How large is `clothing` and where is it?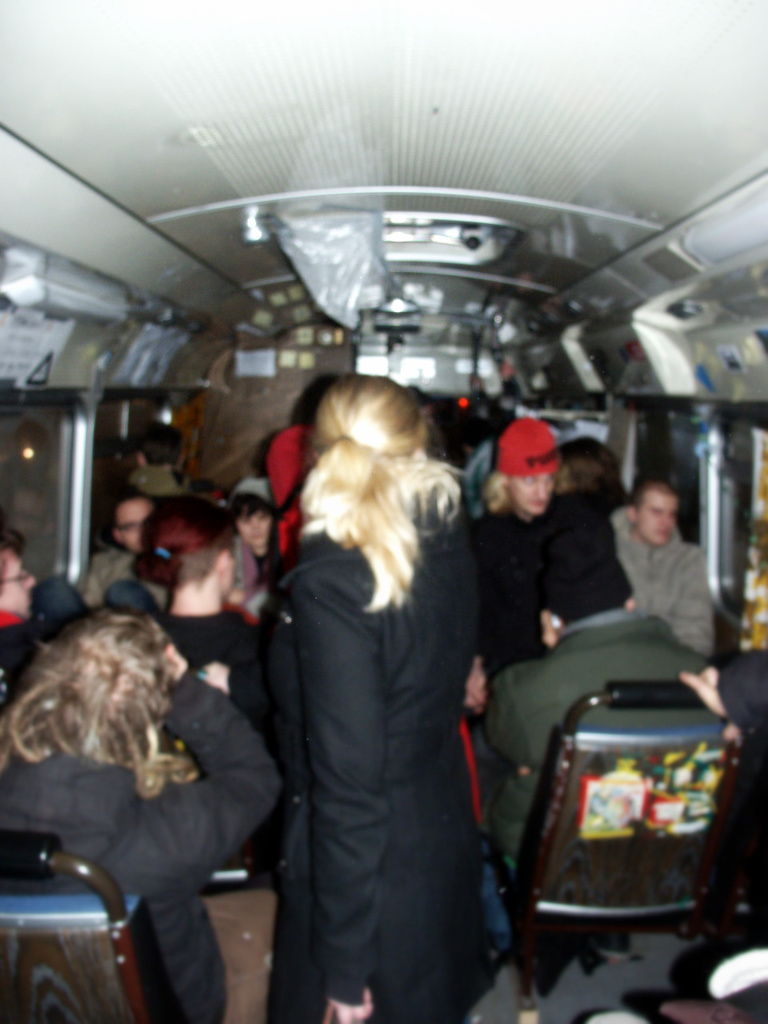
Bounding box: pyautogui.locateOnScreen(280, 436, 326, 589).
